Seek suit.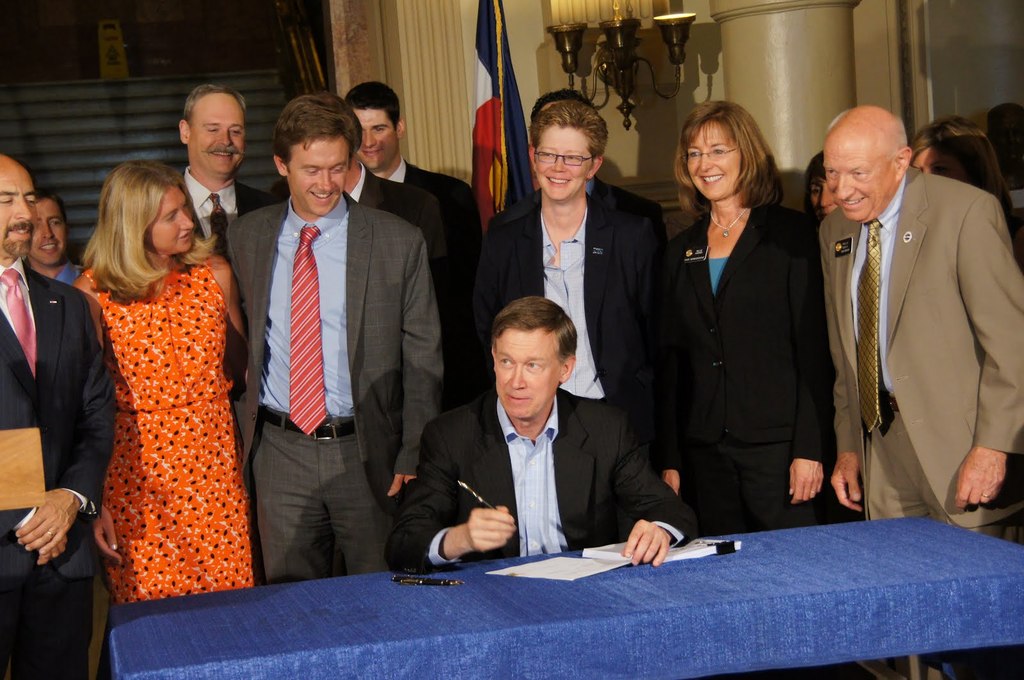
pyautogui.locateOnScreen(229, 191, 445, 585).
